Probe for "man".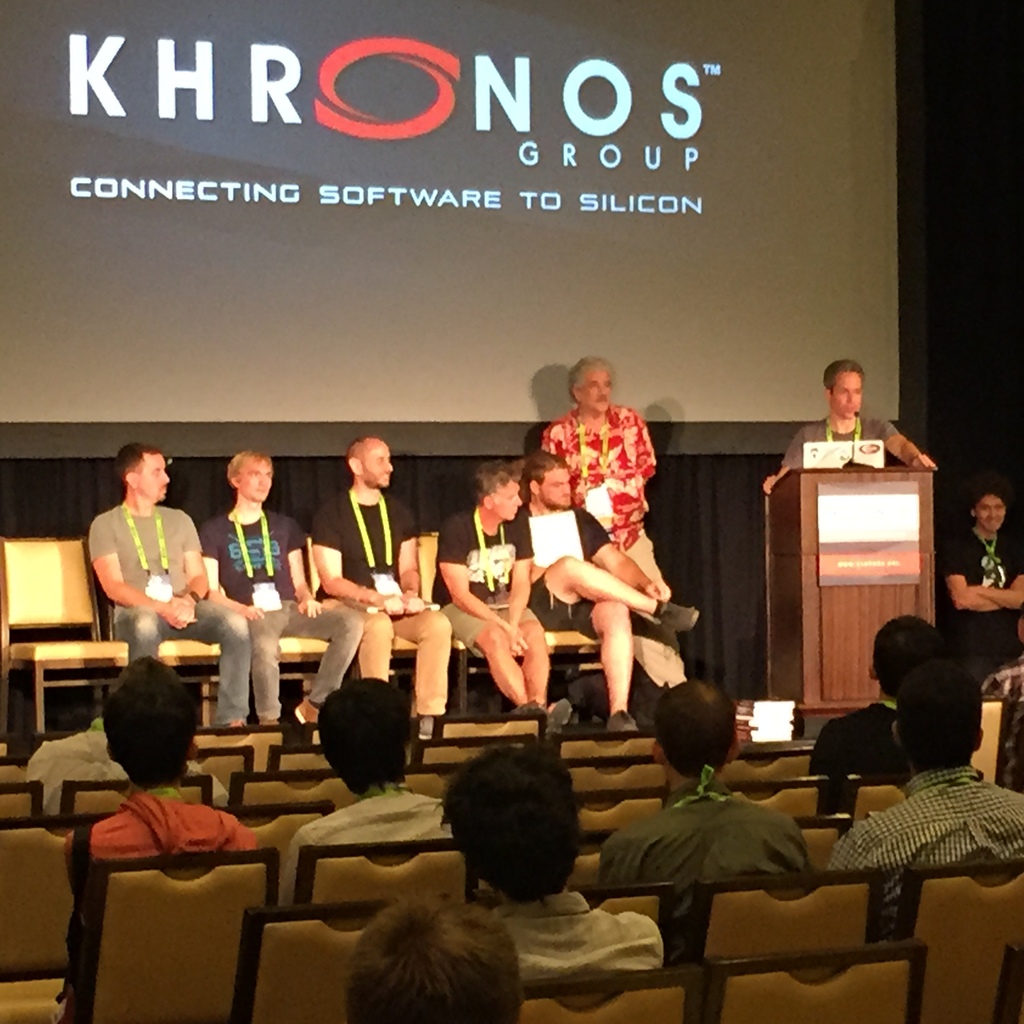
Probe result: <region>308, 436, 452, 742</region>.
